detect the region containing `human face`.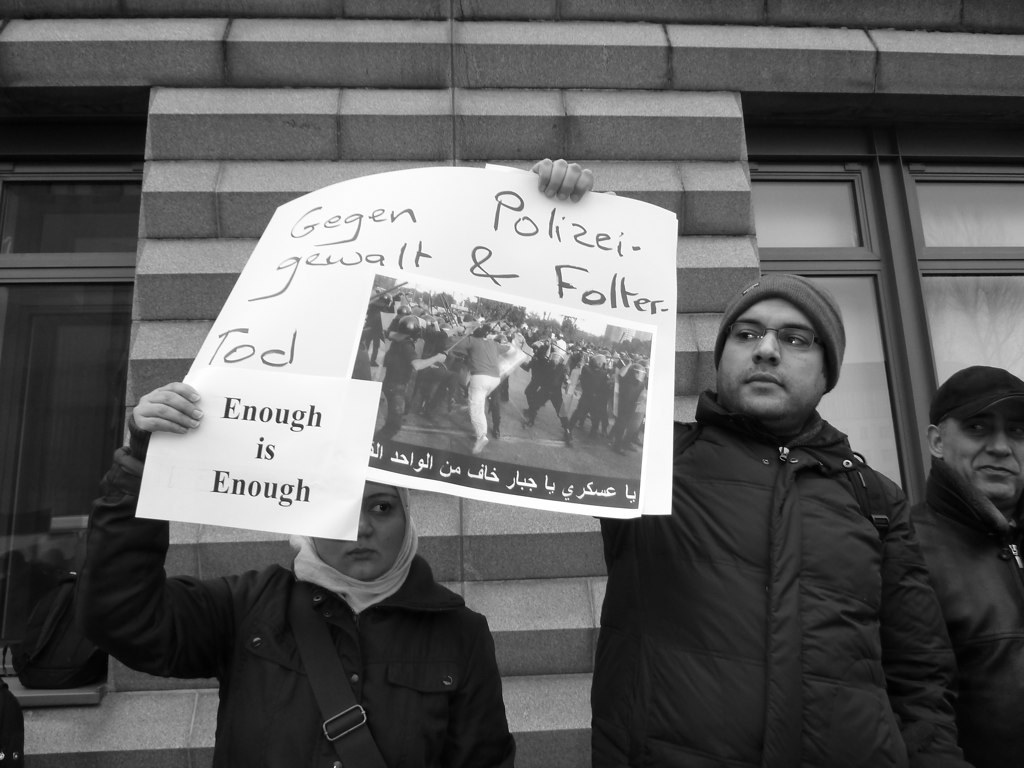
{"x1": 950, "y1": 406, "x2": 1023, "y2": 499}.
